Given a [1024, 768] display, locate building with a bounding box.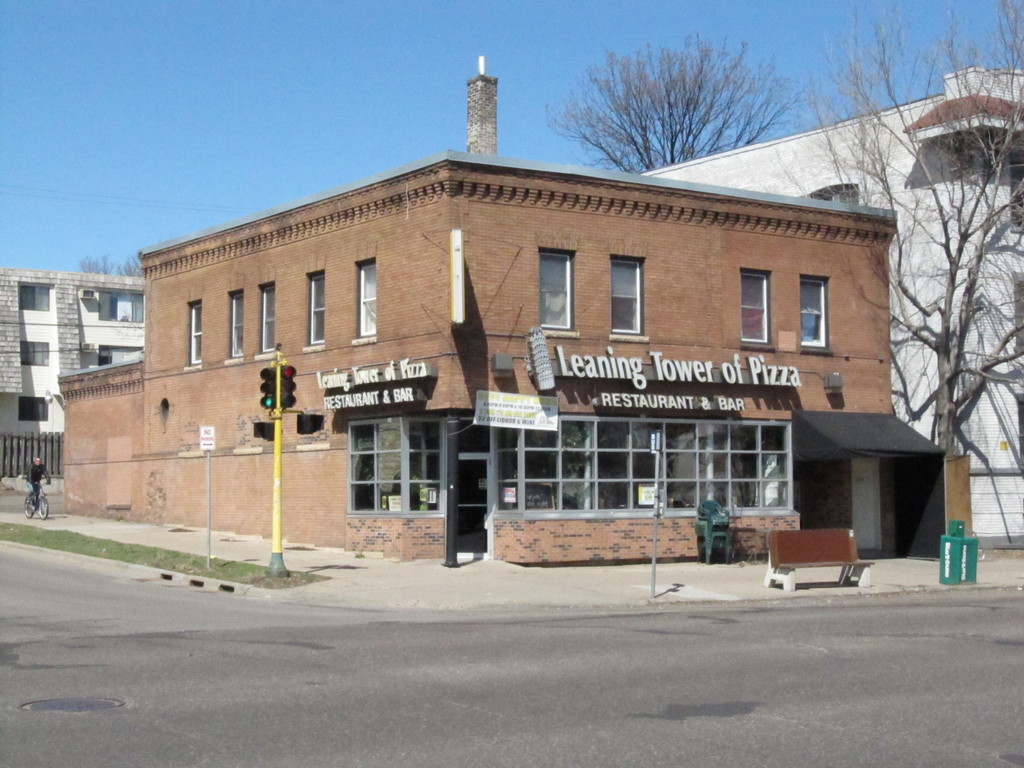
Located: [644, 68, 1023, 549].
